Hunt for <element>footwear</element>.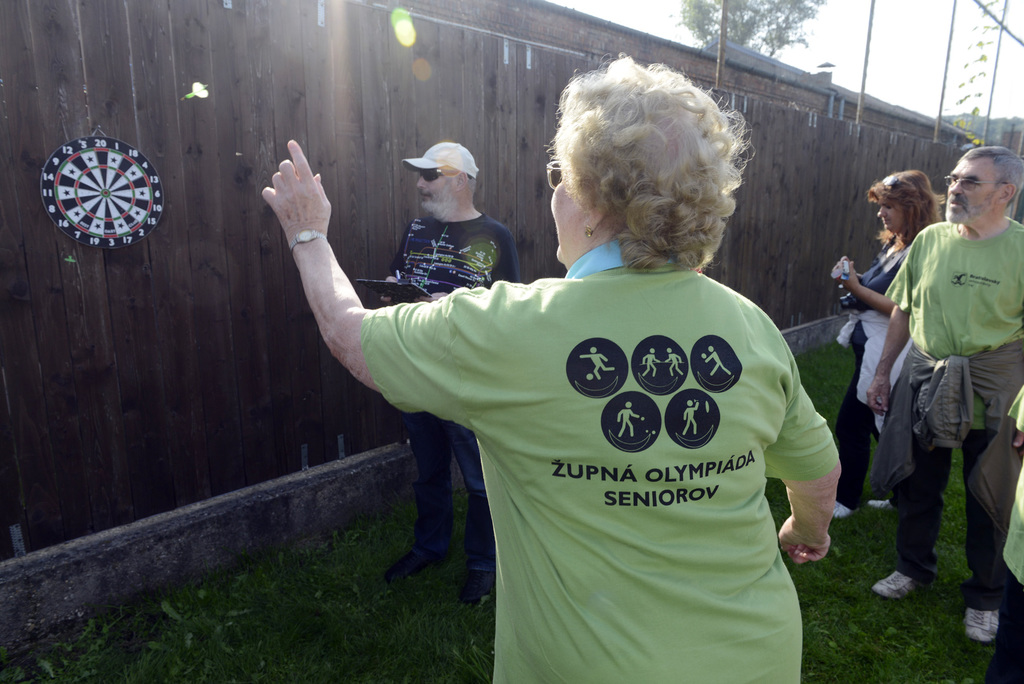
Hunted down at {"x1": 385, "y1": 547, "x2": 434, "y2": 578}.
